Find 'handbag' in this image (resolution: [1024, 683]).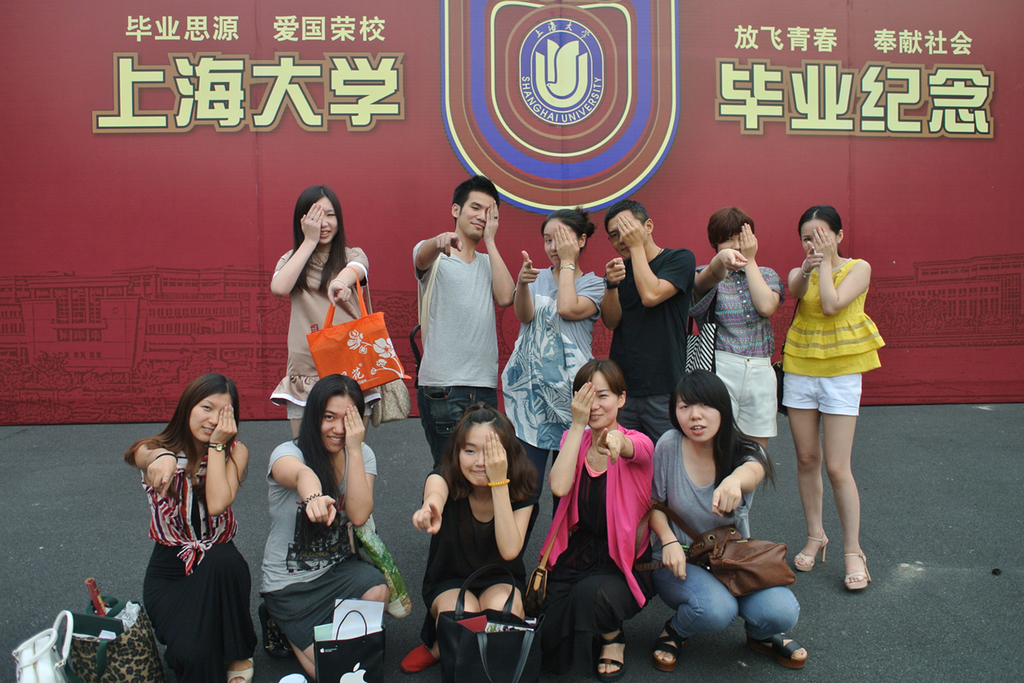
region(14, 610, 74, 682).
